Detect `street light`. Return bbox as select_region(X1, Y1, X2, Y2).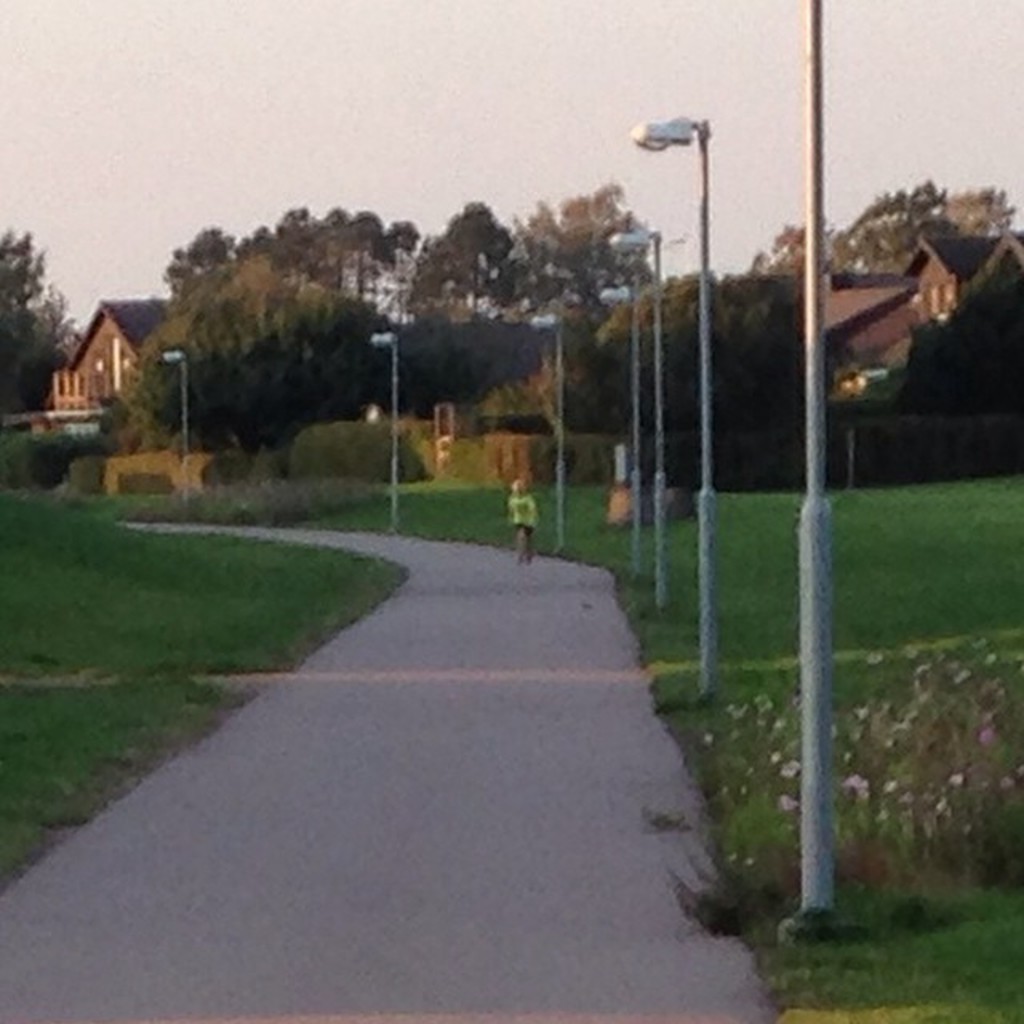
select_region(602, 280, 640, 509).
